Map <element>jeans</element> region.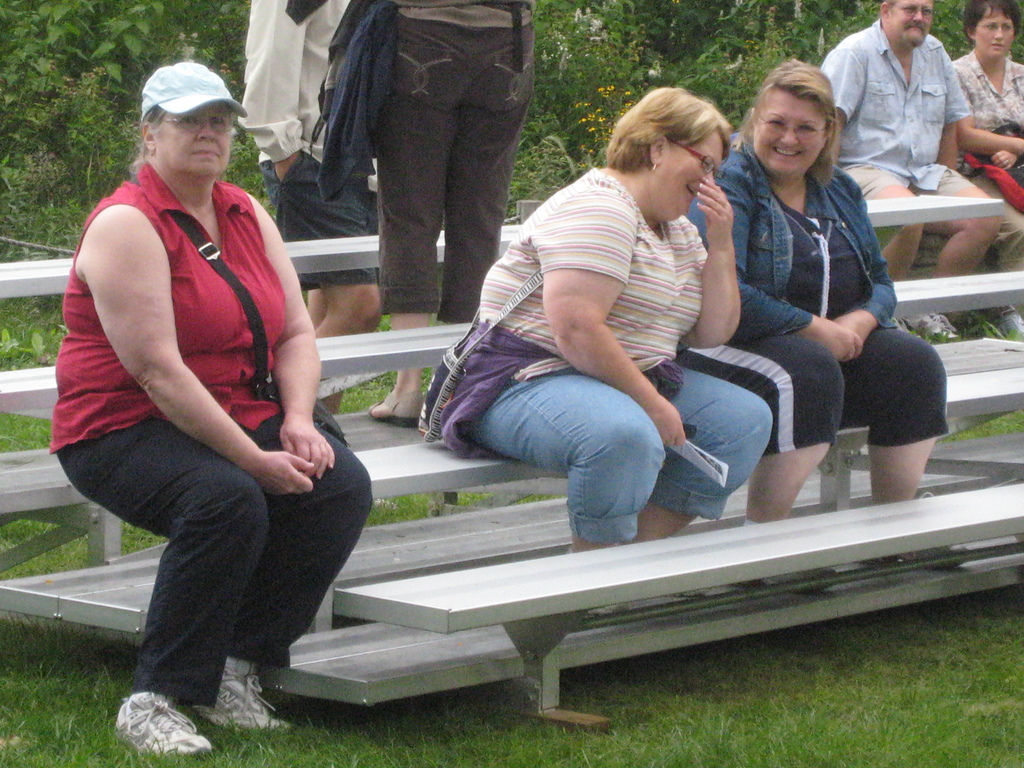
Mapped to [x1=429, y1=303, x2=774, y2=541].
